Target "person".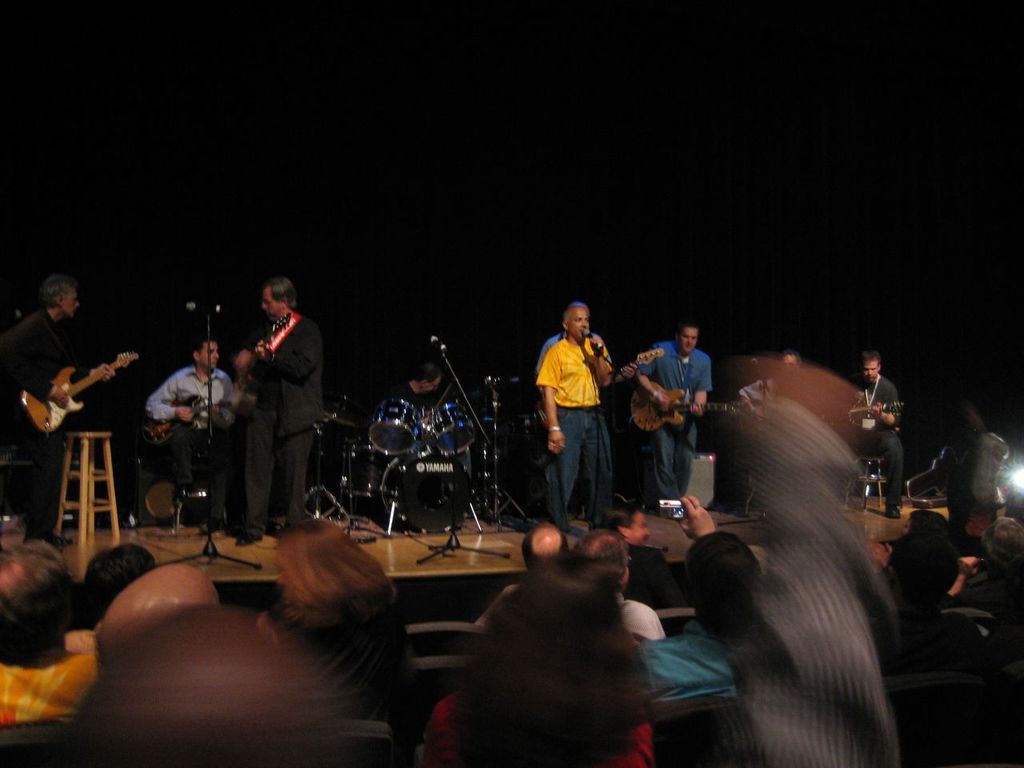
Target region: locate(973, 511, 1023, 655).
